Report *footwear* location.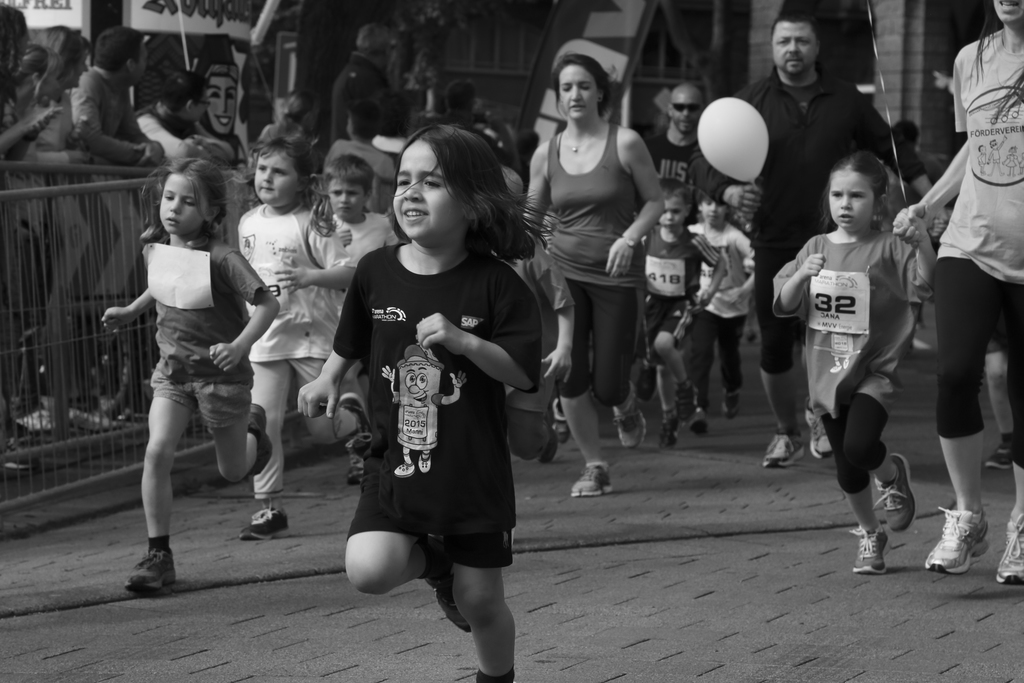
Report: region(842, 359, 847, 368).
